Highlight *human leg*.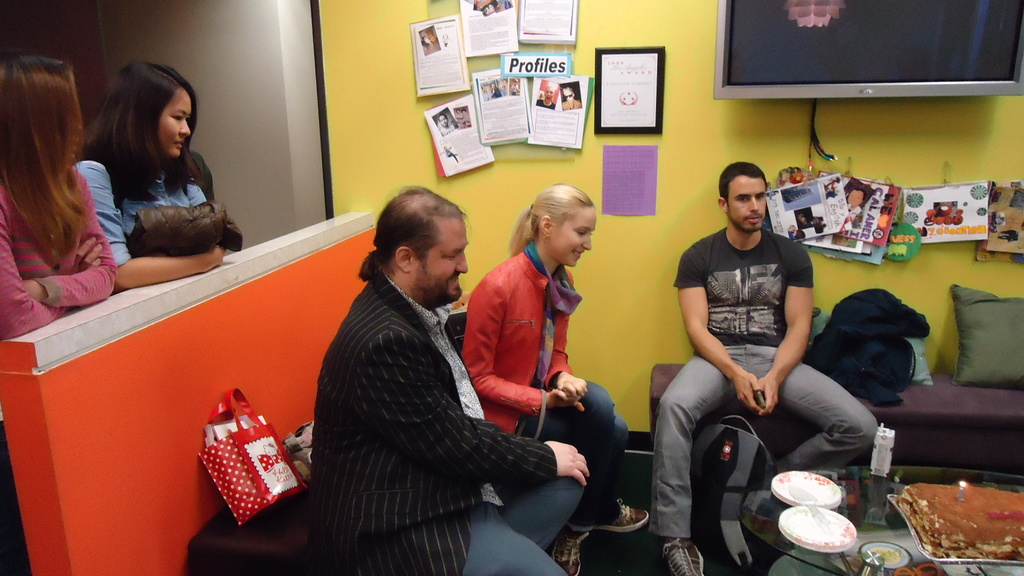
Highlighted region: <region>656, 352, 745, 575</region>.
